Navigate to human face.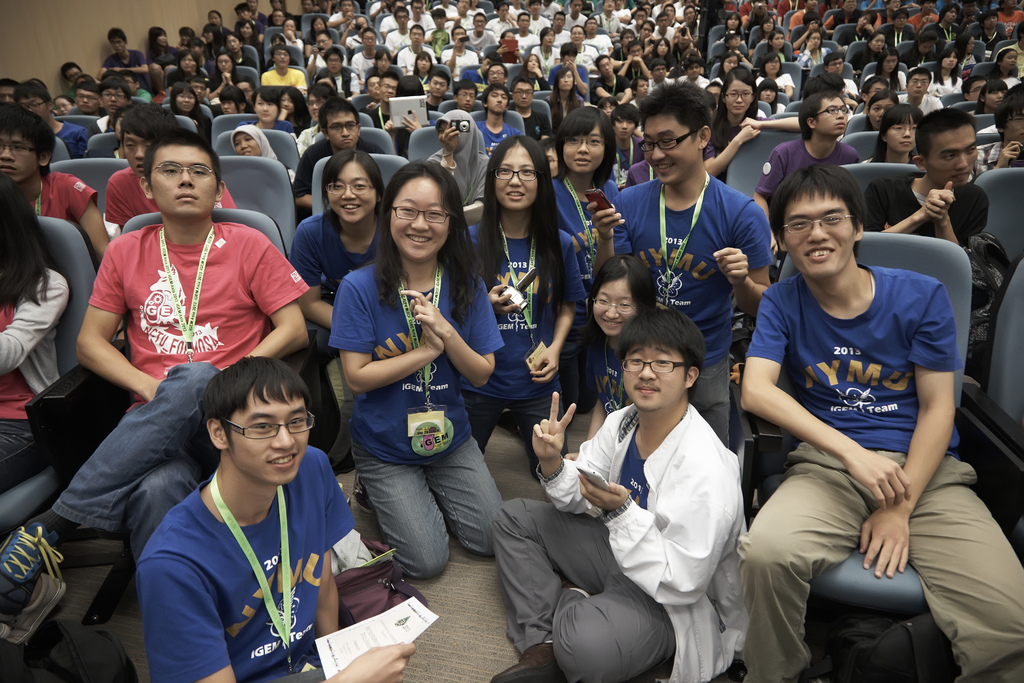
Navigation target: select_region(429, 75, 447, 99).
